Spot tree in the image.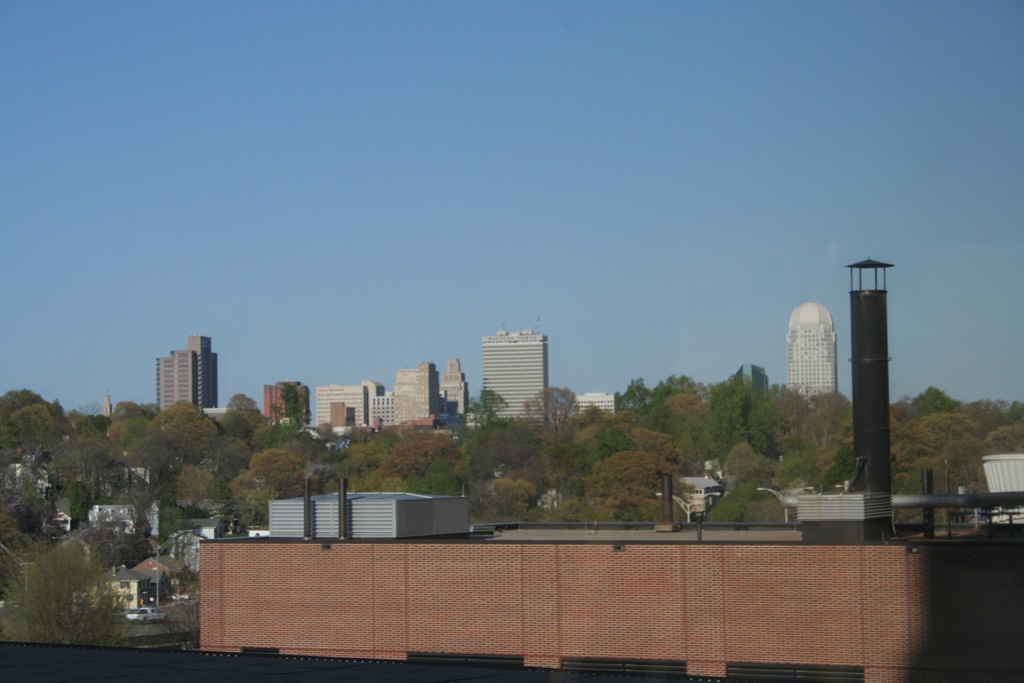
tree found at bbox=(388, 428, 468, 481).
